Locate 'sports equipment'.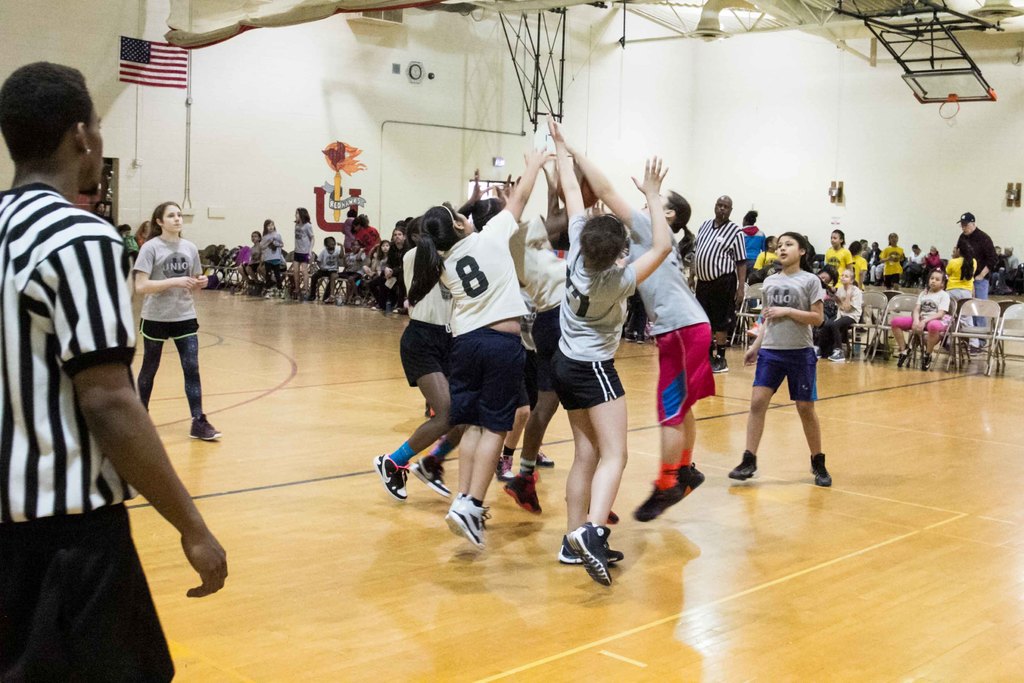
Bounding box: 810, 450, 829, 488.
